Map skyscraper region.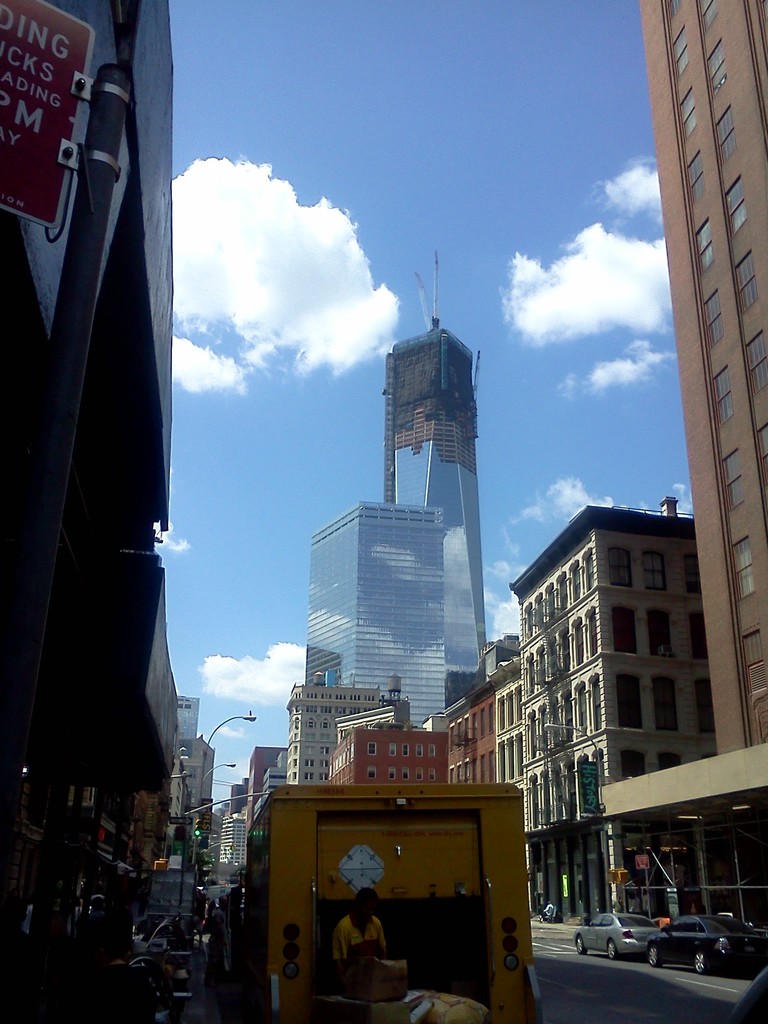
Mapped to (624,0,767,962).
